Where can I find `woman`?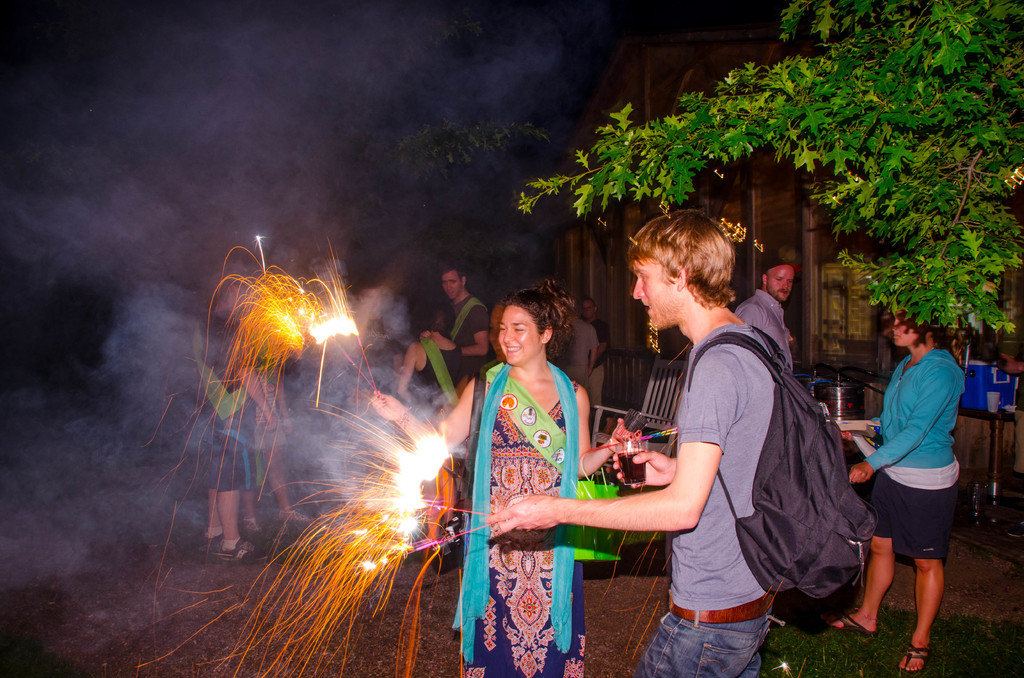
You can find it at {"x1": 236, "y1": 318, "x2": 310, "y2": 526}.
